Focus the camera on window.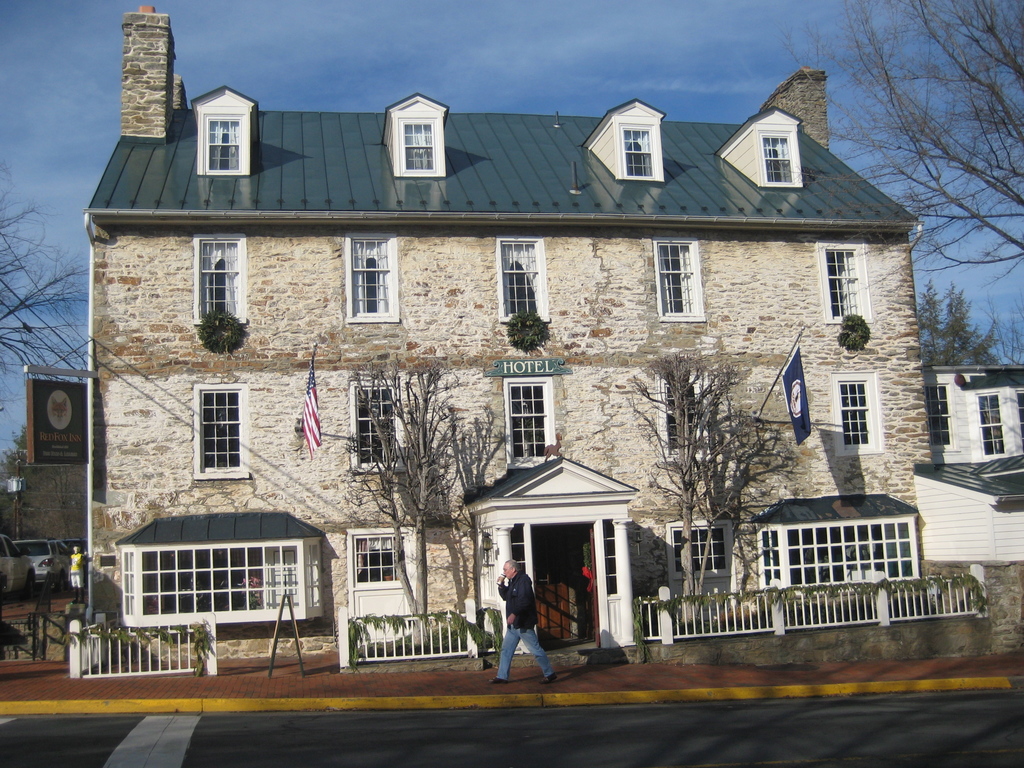
Focus region: bbox=(922, 386, 956, 456).
